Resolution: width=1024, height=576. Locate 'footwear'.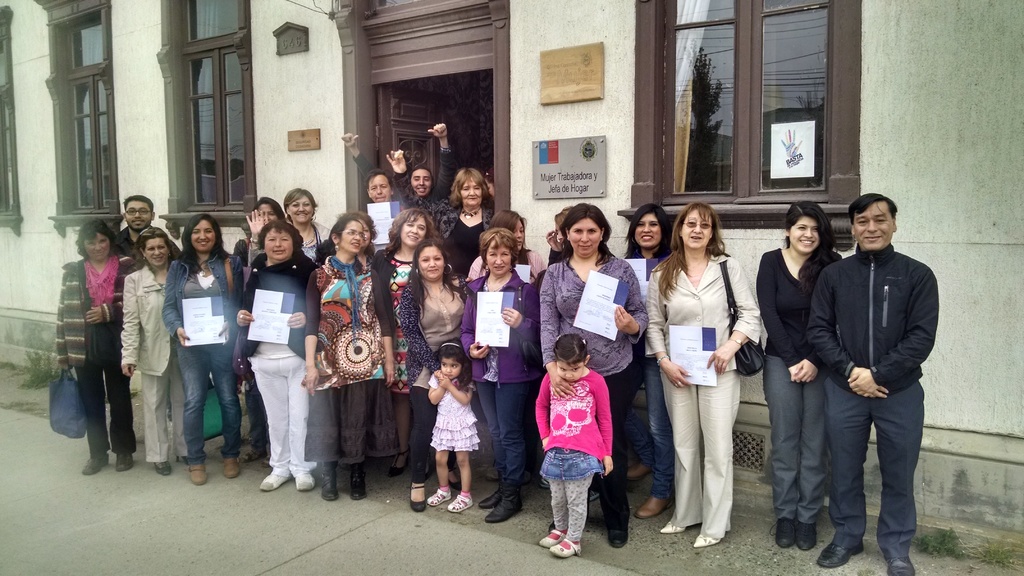
<region>410, 479, 431, 511</region>.
